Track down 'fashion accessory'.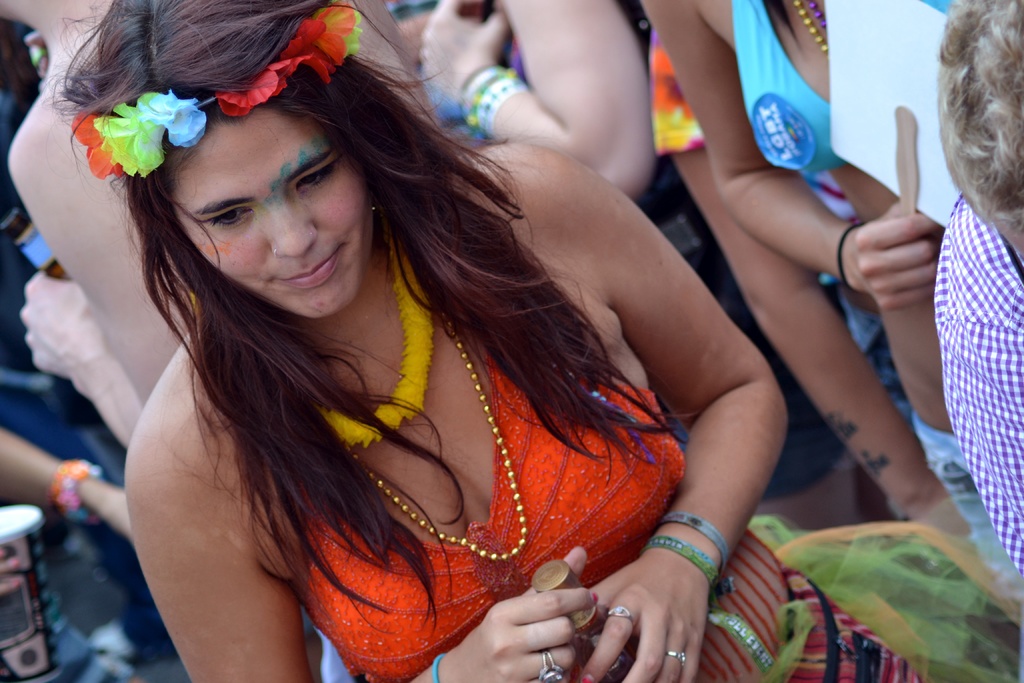
Tracked to box=[793, 3, 831, 58].
